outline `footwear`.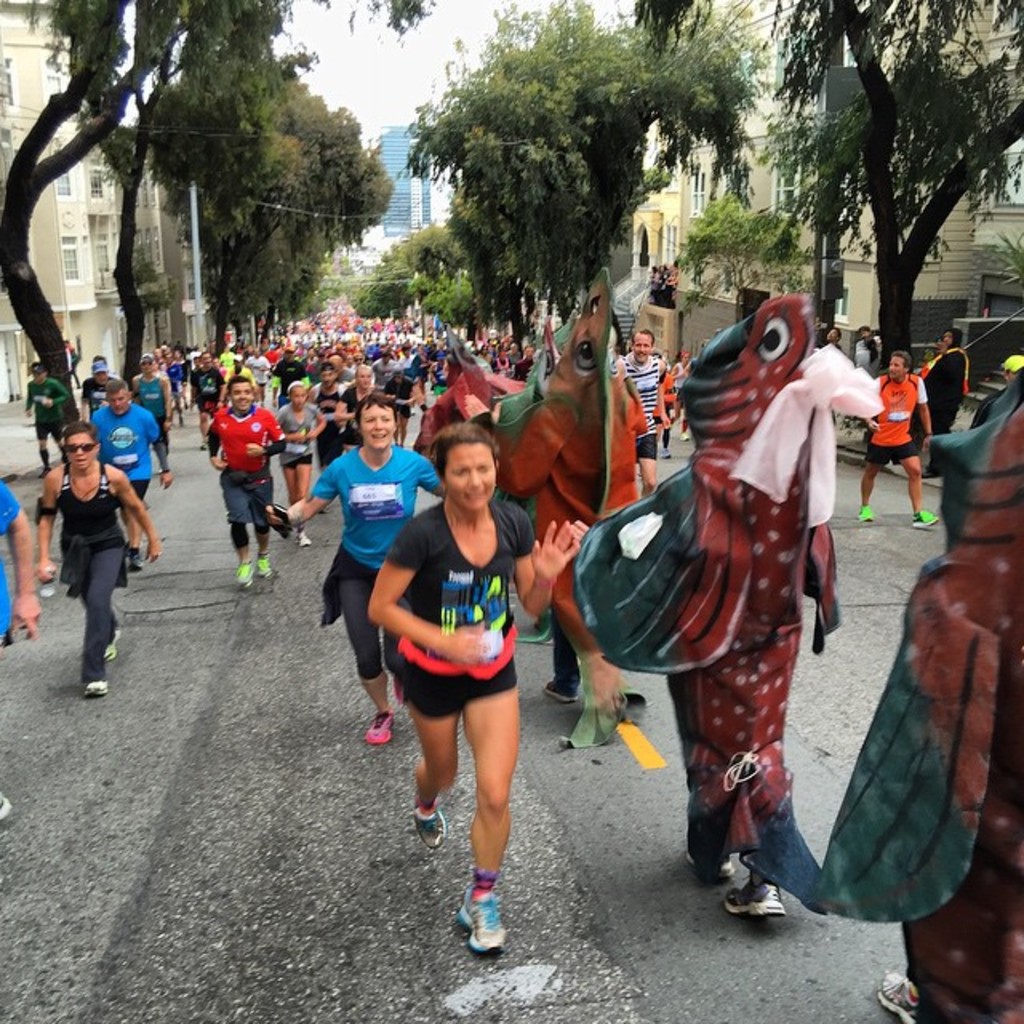
Outline: x1=683, y1=843, x2=736, y2=882.
